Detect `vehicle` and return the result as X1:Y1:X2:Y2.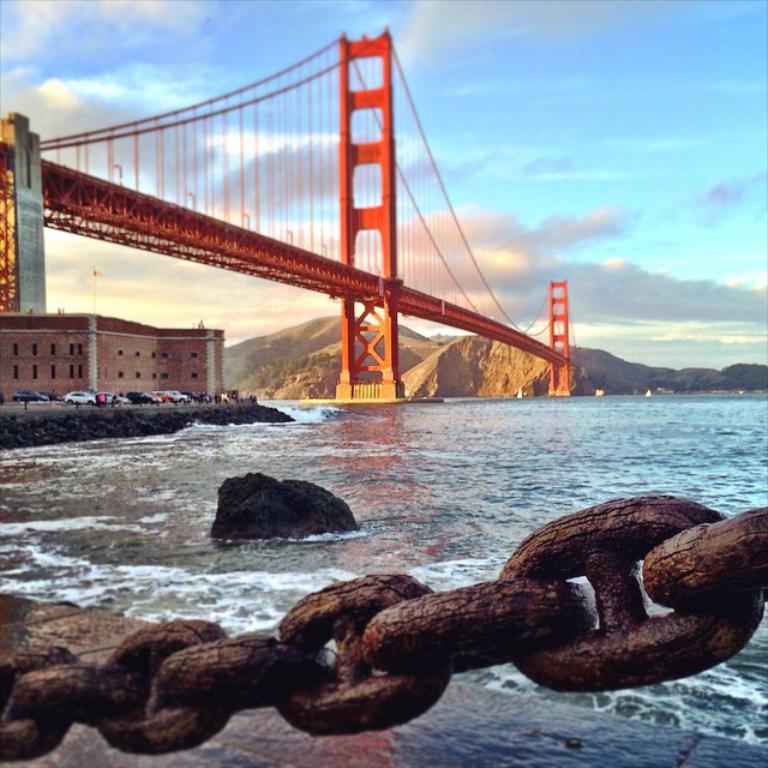
96:391:128:404.
